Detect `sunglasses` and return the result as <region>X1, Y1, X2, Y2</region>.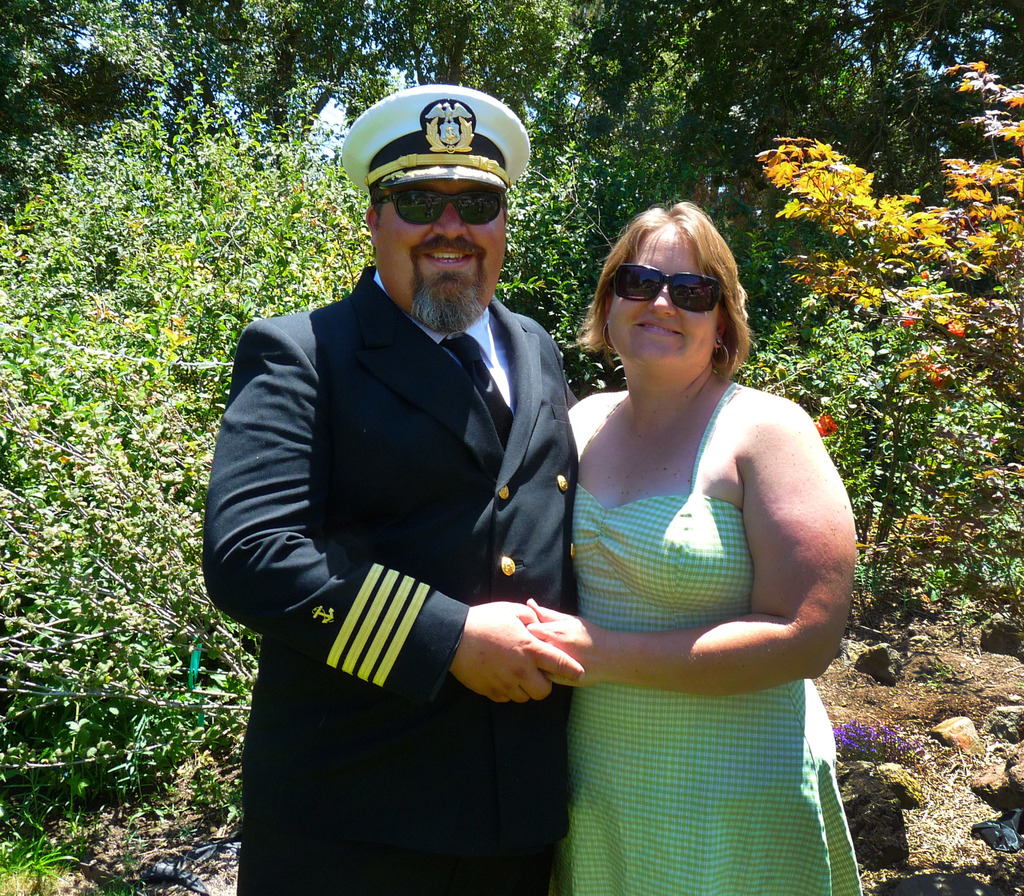
<region>610, 263, 722, 312</region>.
